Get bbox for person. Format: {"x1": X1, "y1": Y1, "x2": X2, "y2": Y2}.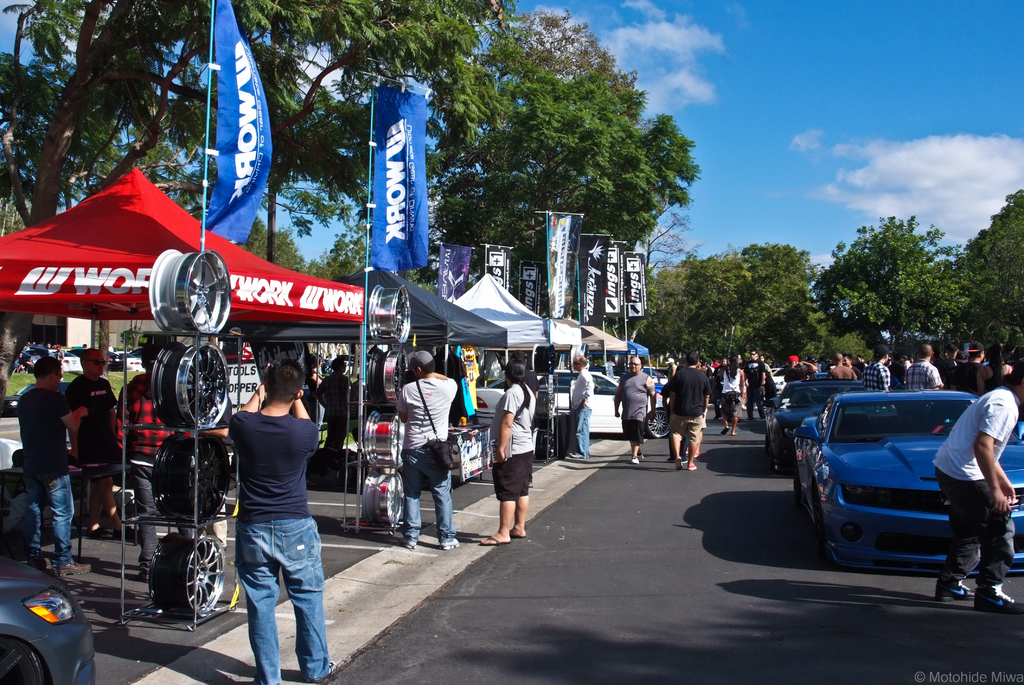
{"x1": 504, "y1": 350, "x2": 538, "y2": 483}.
